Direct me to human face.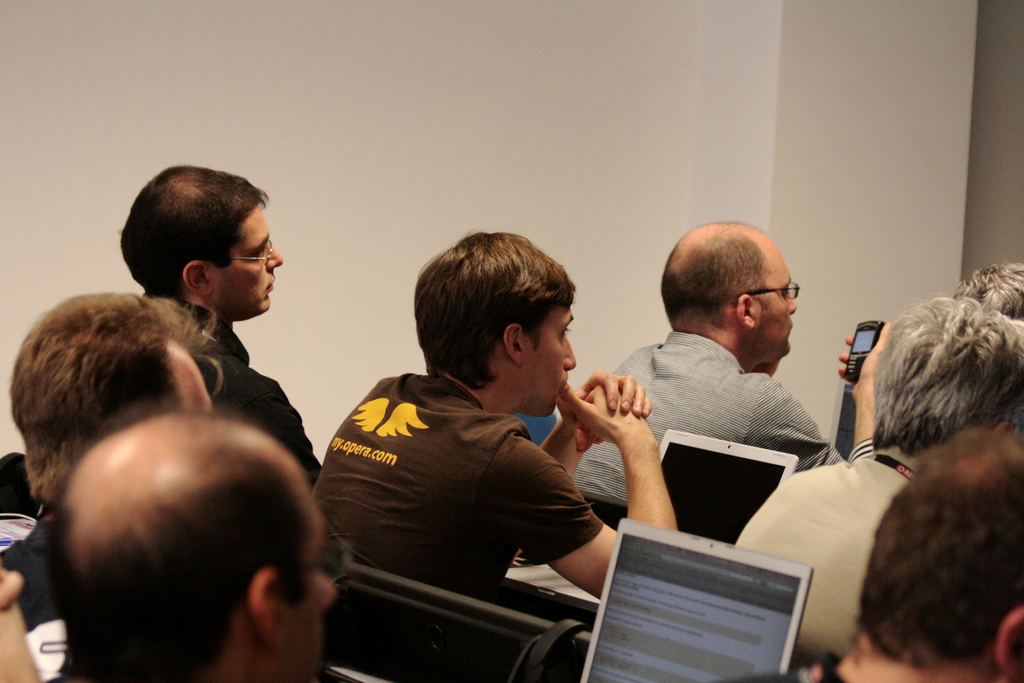
Direction: [525, 285, 575, 419].
